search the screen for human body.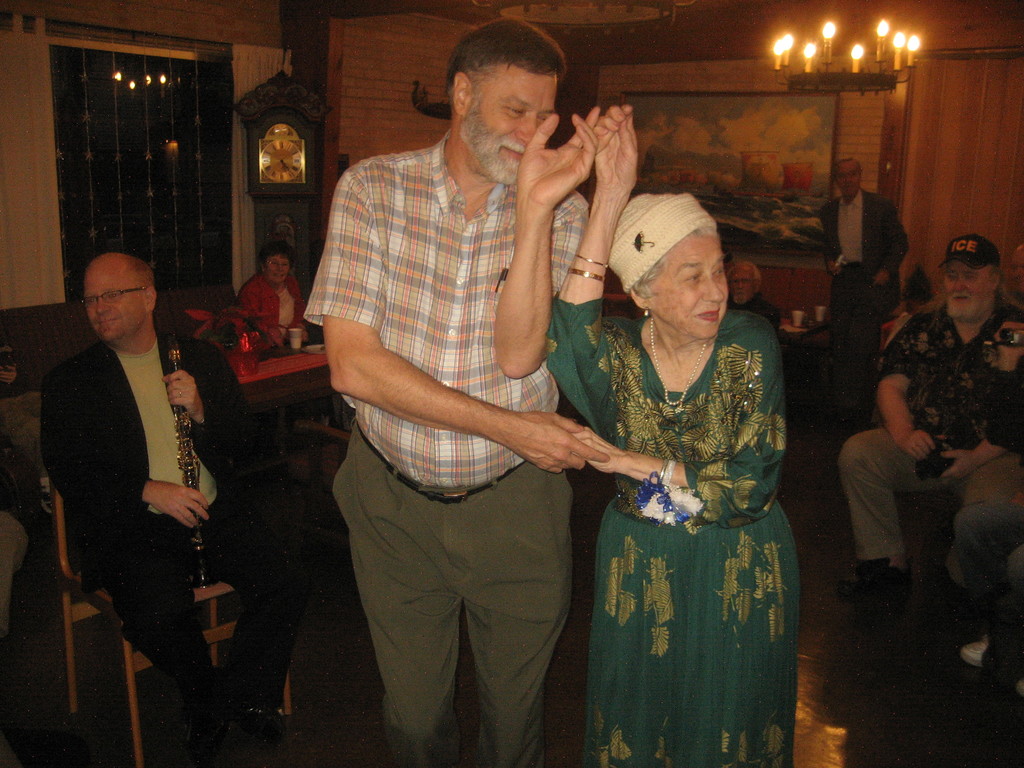
Found at region(828, 243, 1023, 637).
